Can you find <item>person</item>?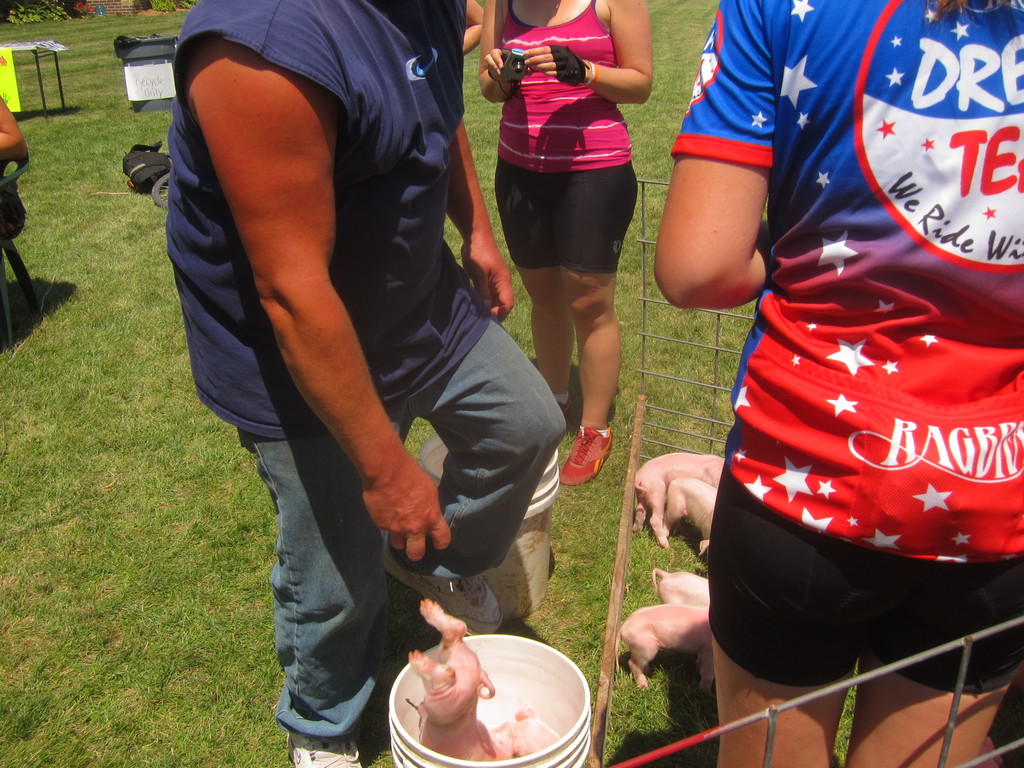
Yes, bounding box: locate(477, 0, 659, 491).
